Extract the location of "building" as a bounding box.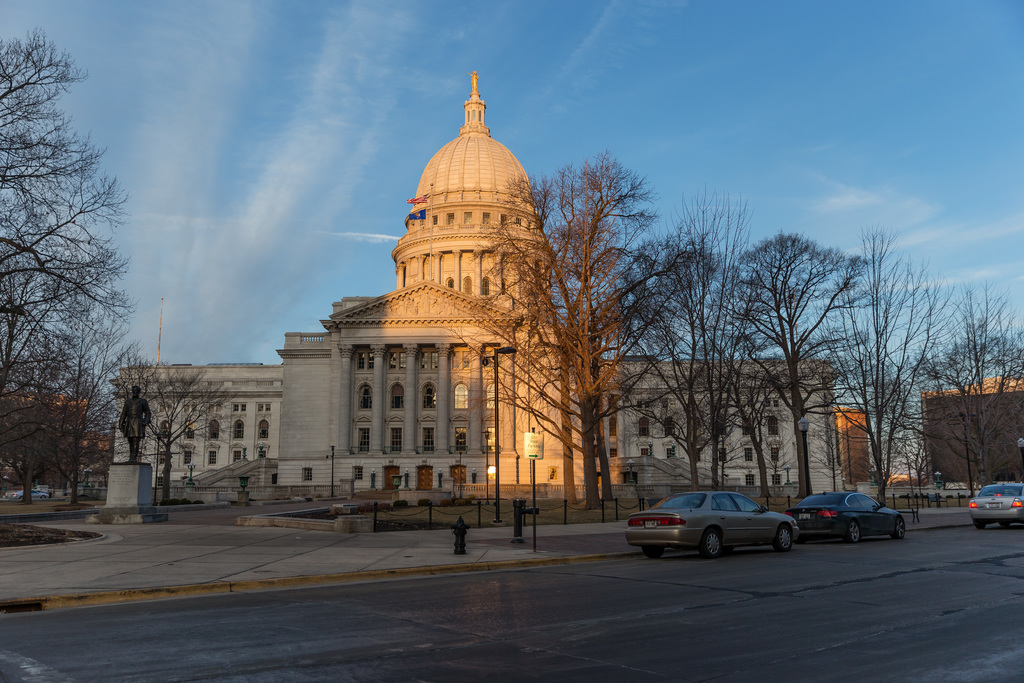
<region>920, 374, 1023, 481</region>.
